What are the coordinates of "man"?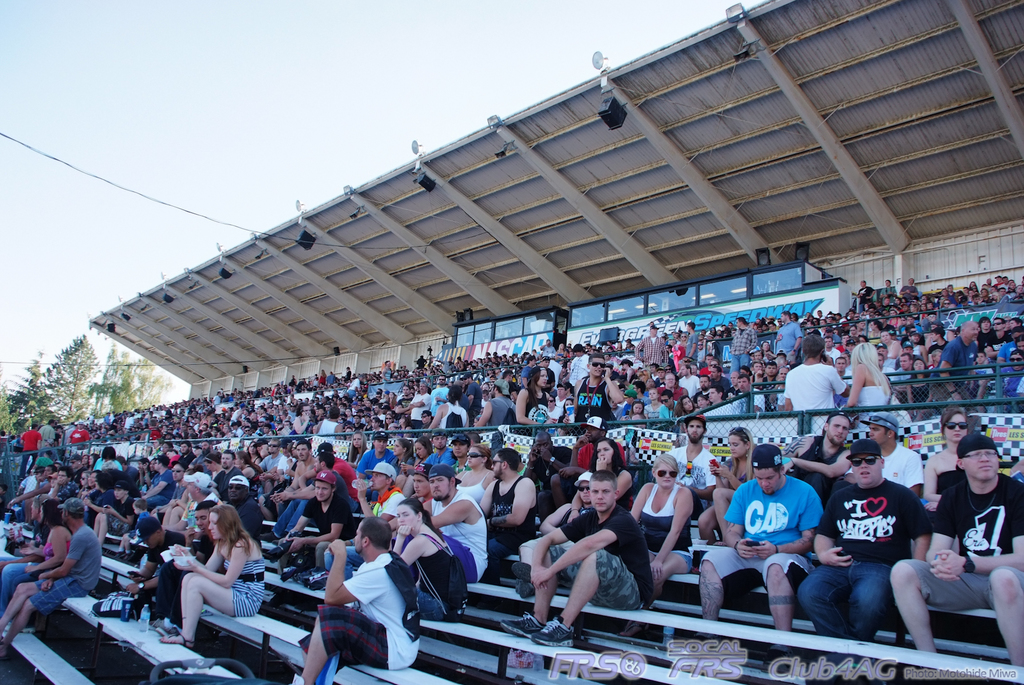
(left=848, top=279, right=874, bottom=312).
